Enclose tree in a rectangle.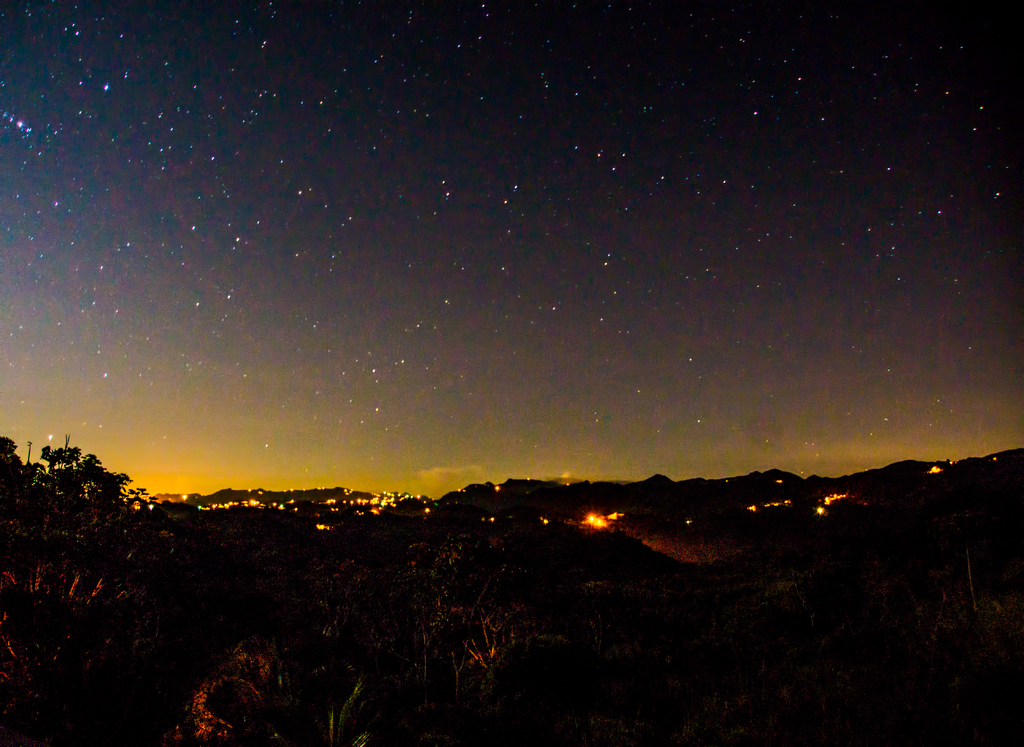
[38, 446, 84, 472].
